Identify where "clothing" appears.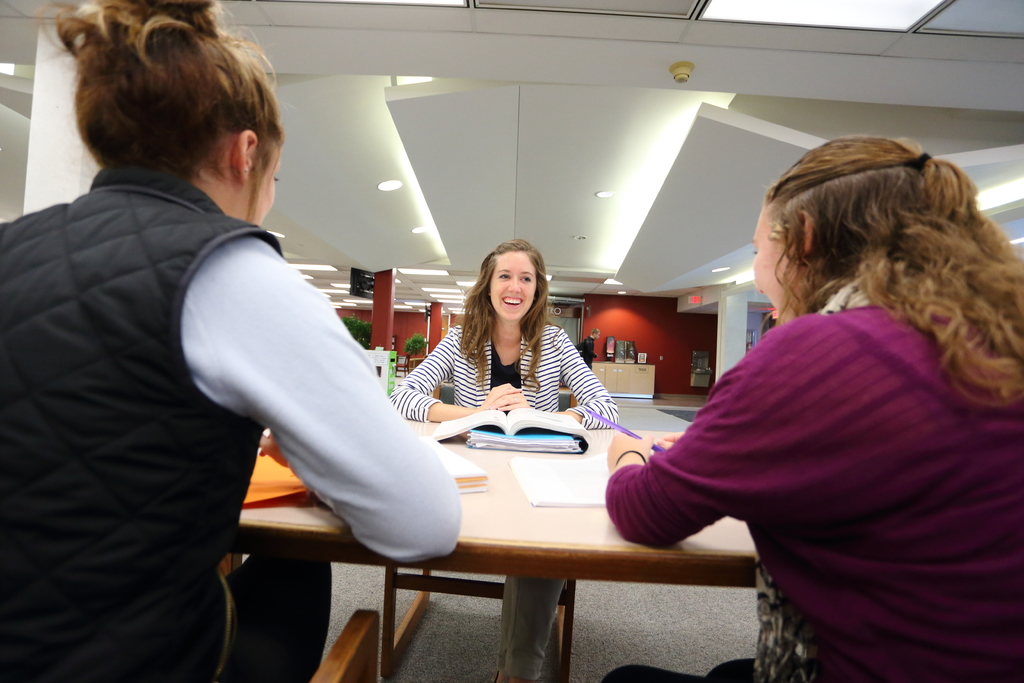
Appears at x1=0, y1=168, x2=452, y2=682.
